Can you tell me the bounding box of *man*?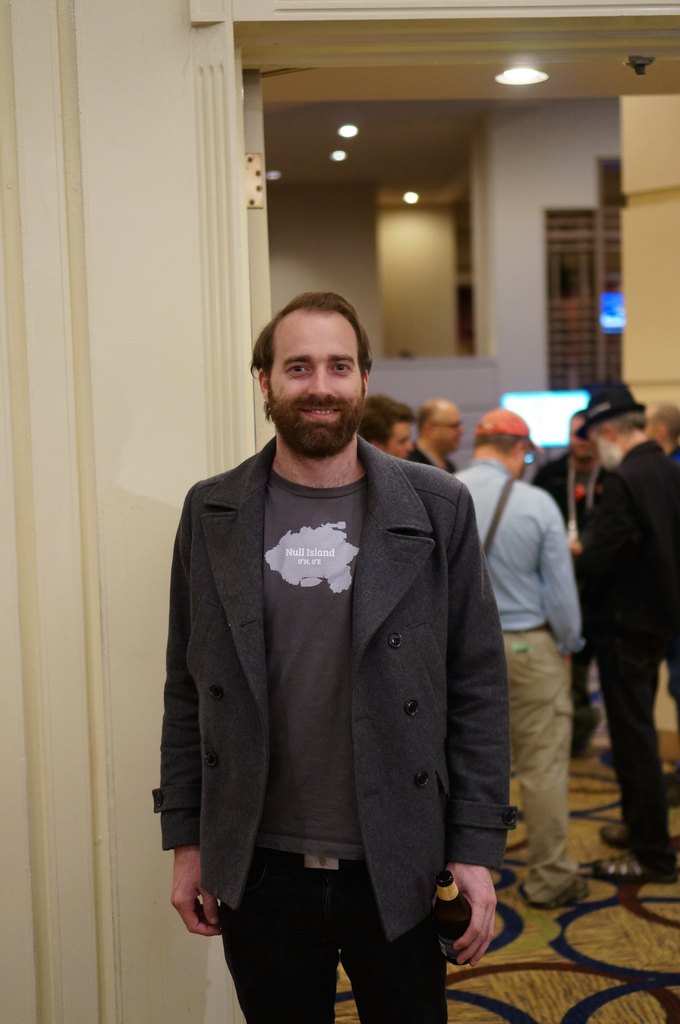
447,406,589,902.
